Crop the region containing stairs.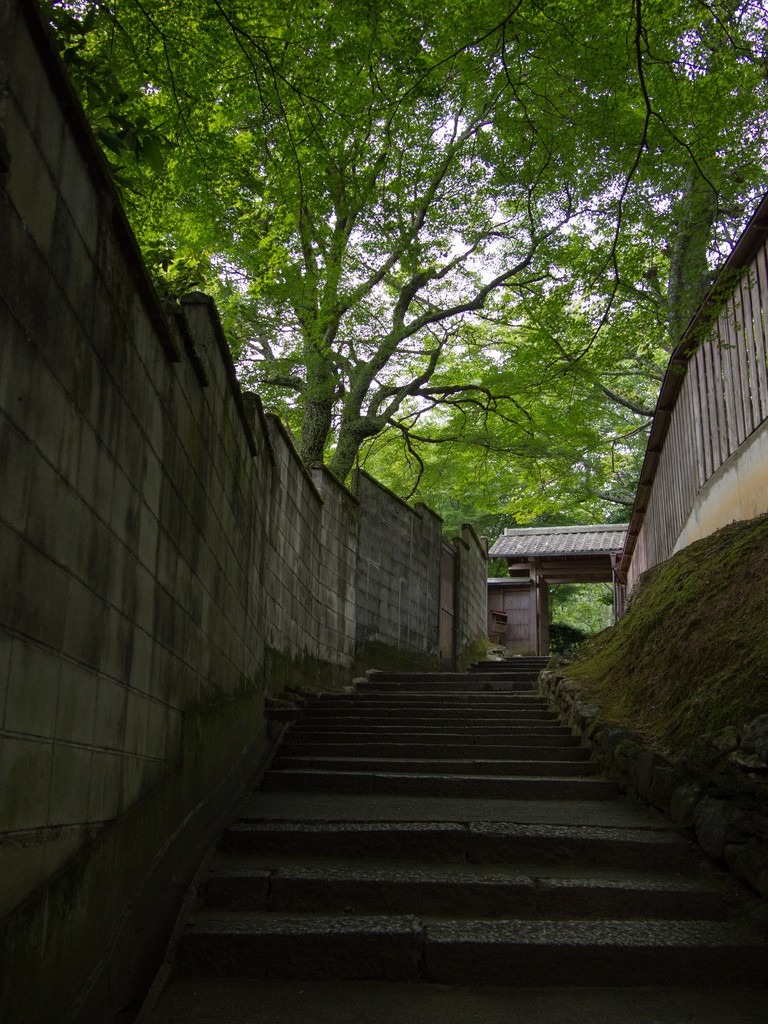
Crop region: rect(133, 653, 767, 1023).
